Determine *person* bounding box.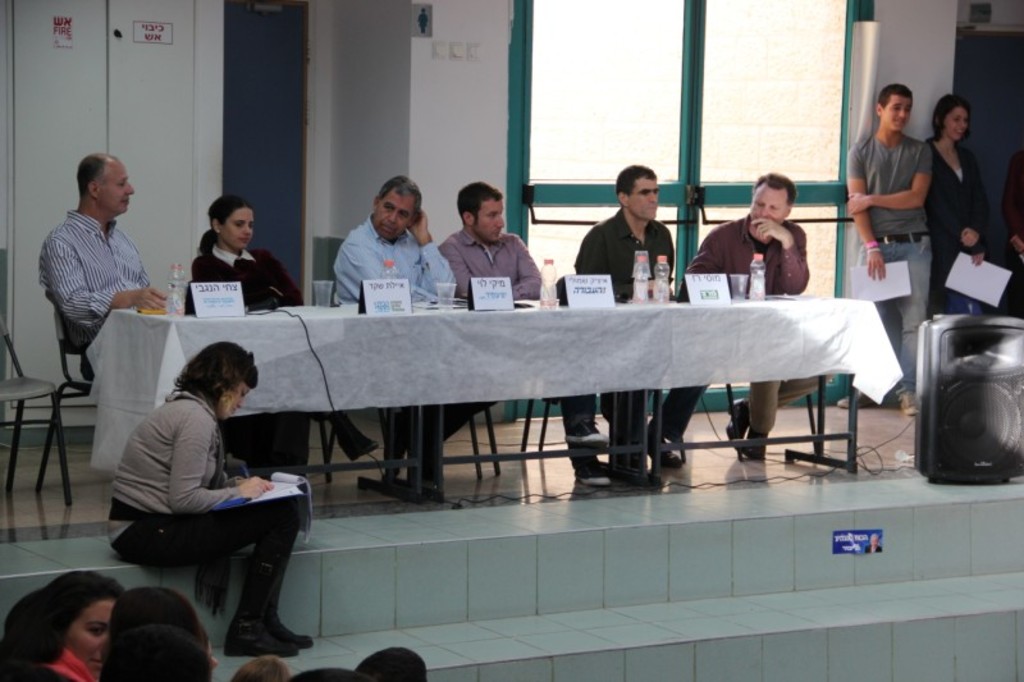
Determined: 429,186,550,312.
